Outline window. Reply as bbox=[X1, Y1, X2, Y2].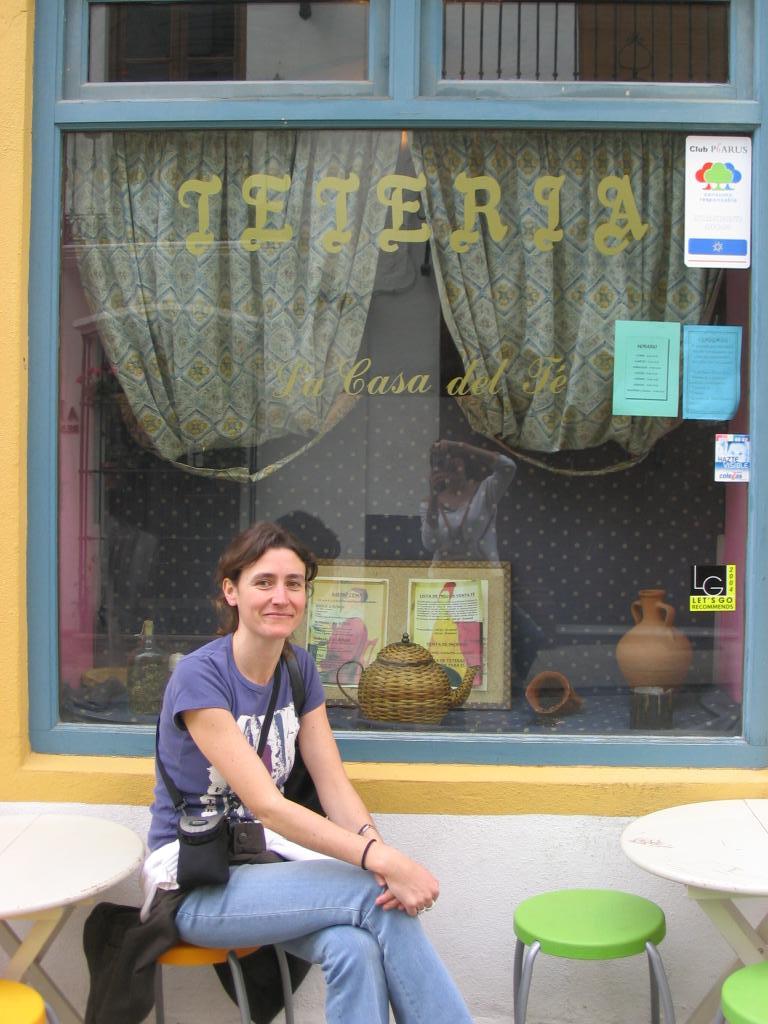
bbox=[0, 3, 646, 839].
